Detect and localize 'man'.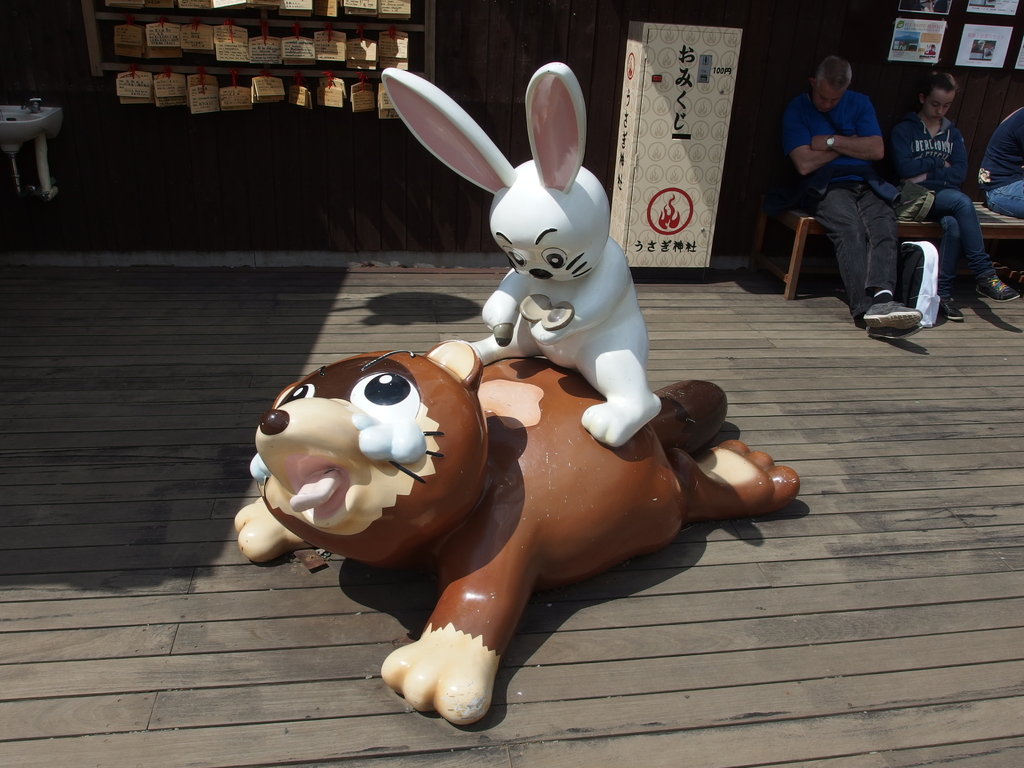
Localized at 979/108/1023/221.
